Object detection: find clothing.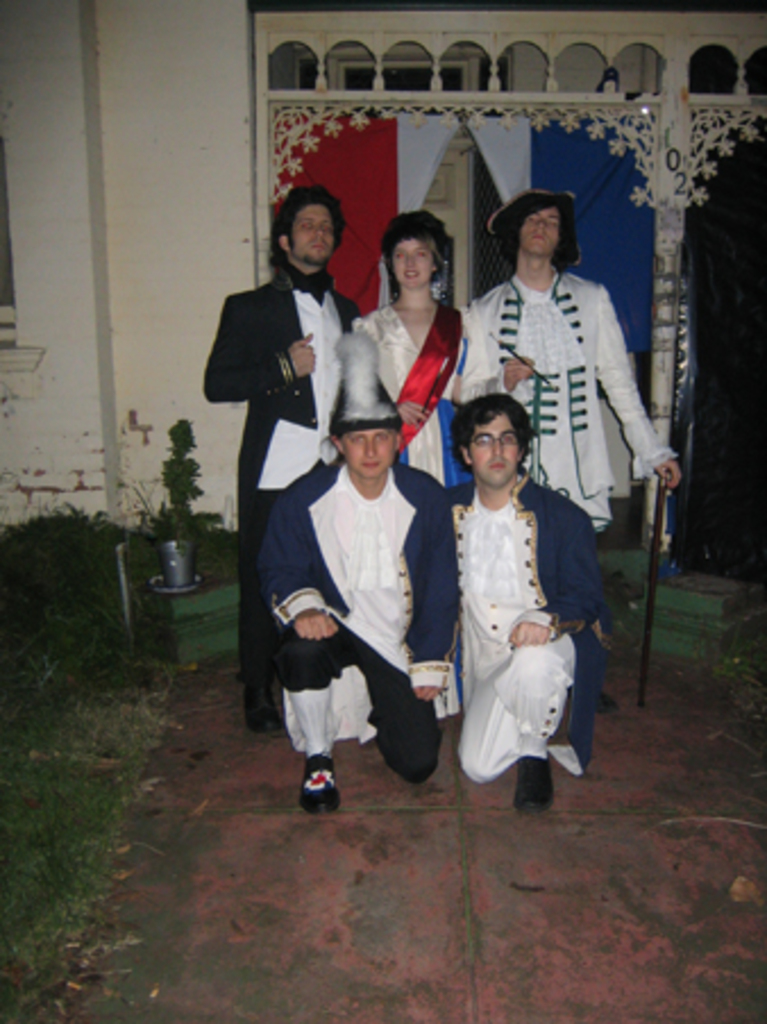
bbox=[447, 393, 592, 795].
